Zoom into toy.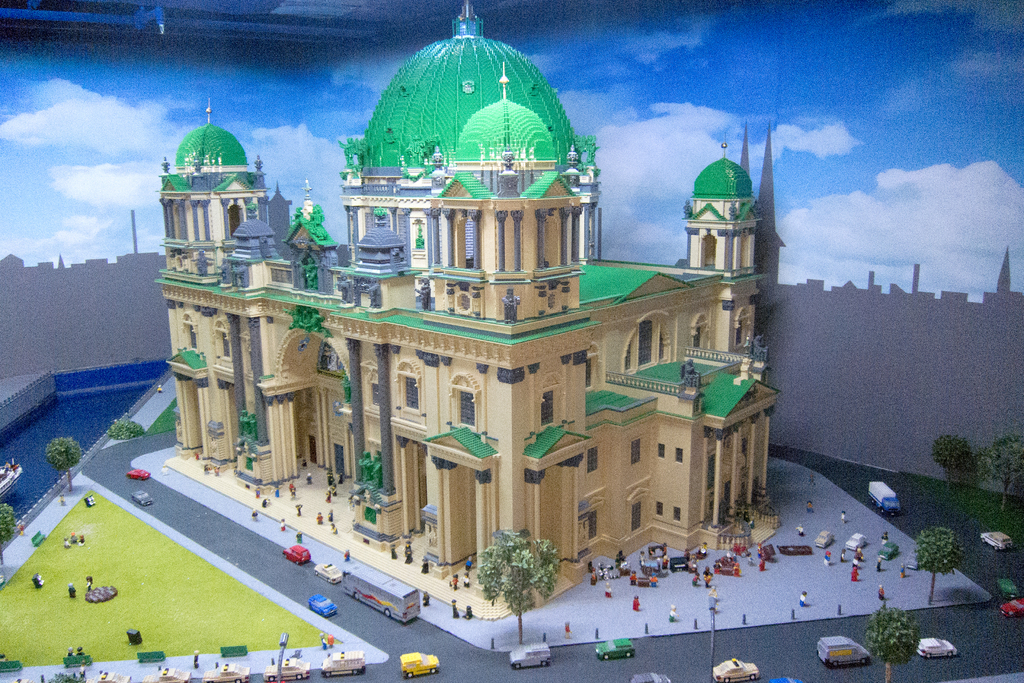
Zoom target: bbox=(916, 630, 952, 661).
